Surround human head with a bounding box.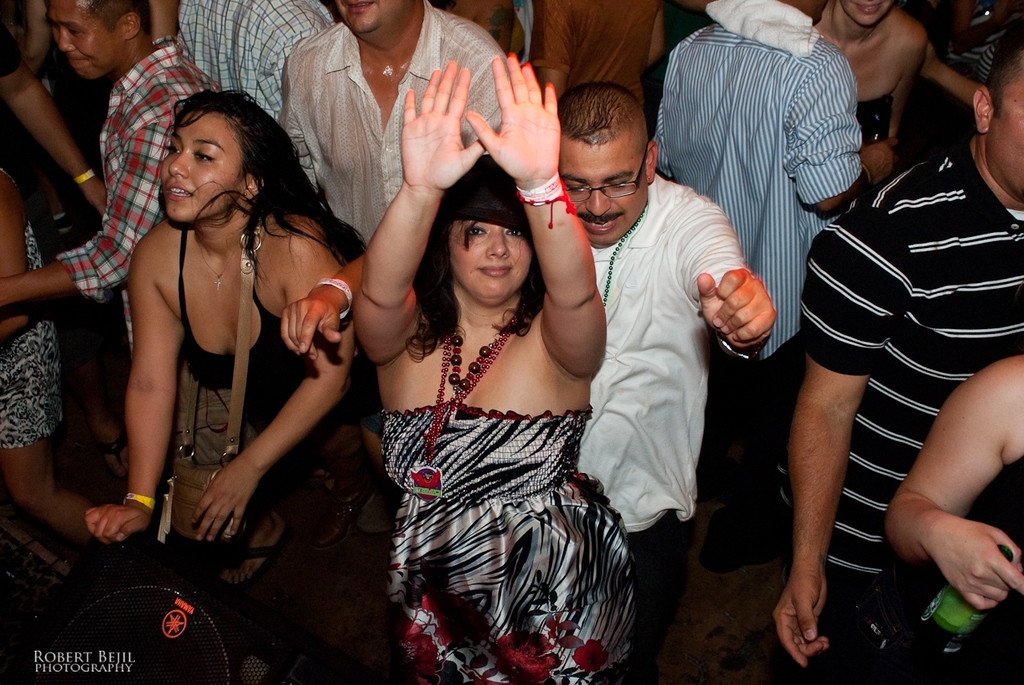
l=840, t=0, r=895, b=28.
